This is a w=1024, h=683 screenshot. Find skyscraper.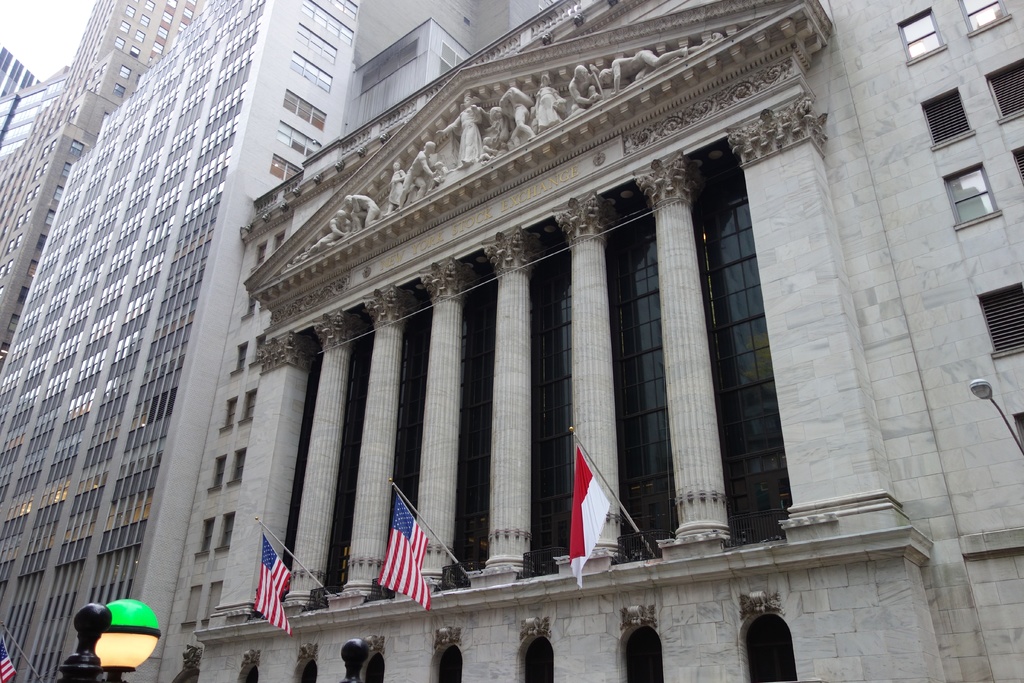
Bounding box: {"x1": 186, "y1": 0, "x2": 1023, "y2": 682}.
